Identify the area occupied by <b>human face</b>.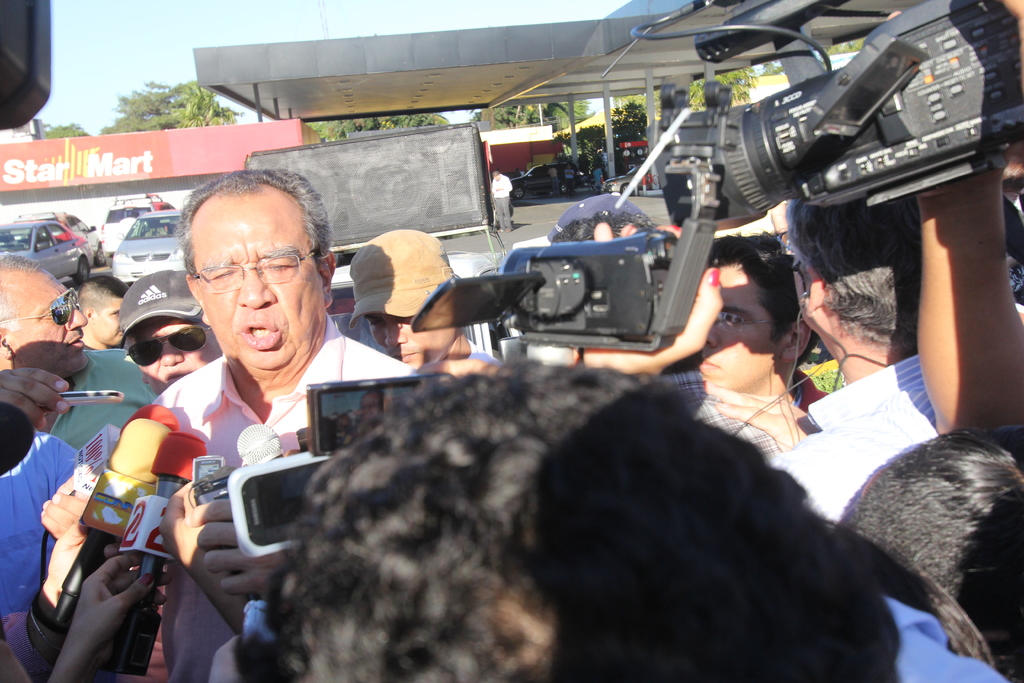
Area: (196, 220, 322, 371).
